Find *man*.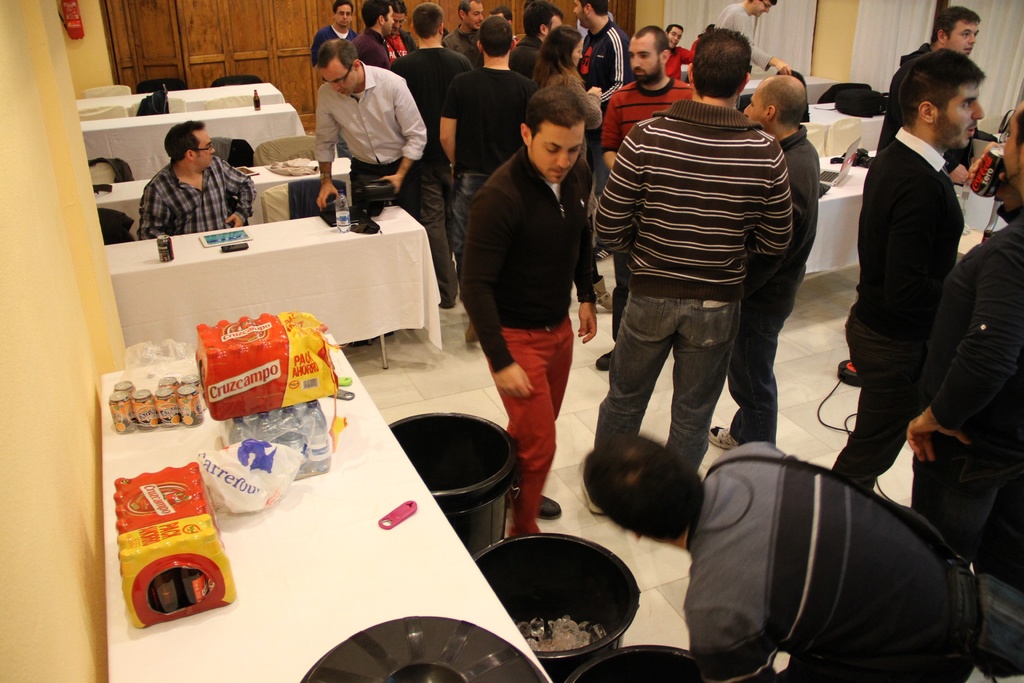
(435,12,541,347).
